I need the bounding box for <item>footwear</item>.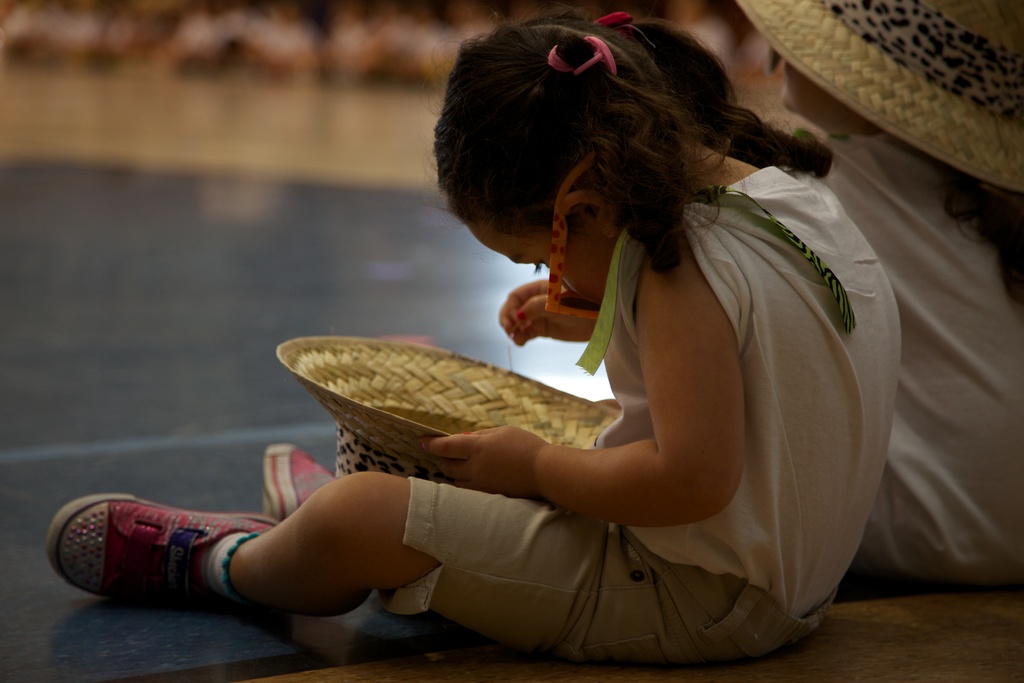
Here it is: <region>273, 446, 324, 526</region>.
